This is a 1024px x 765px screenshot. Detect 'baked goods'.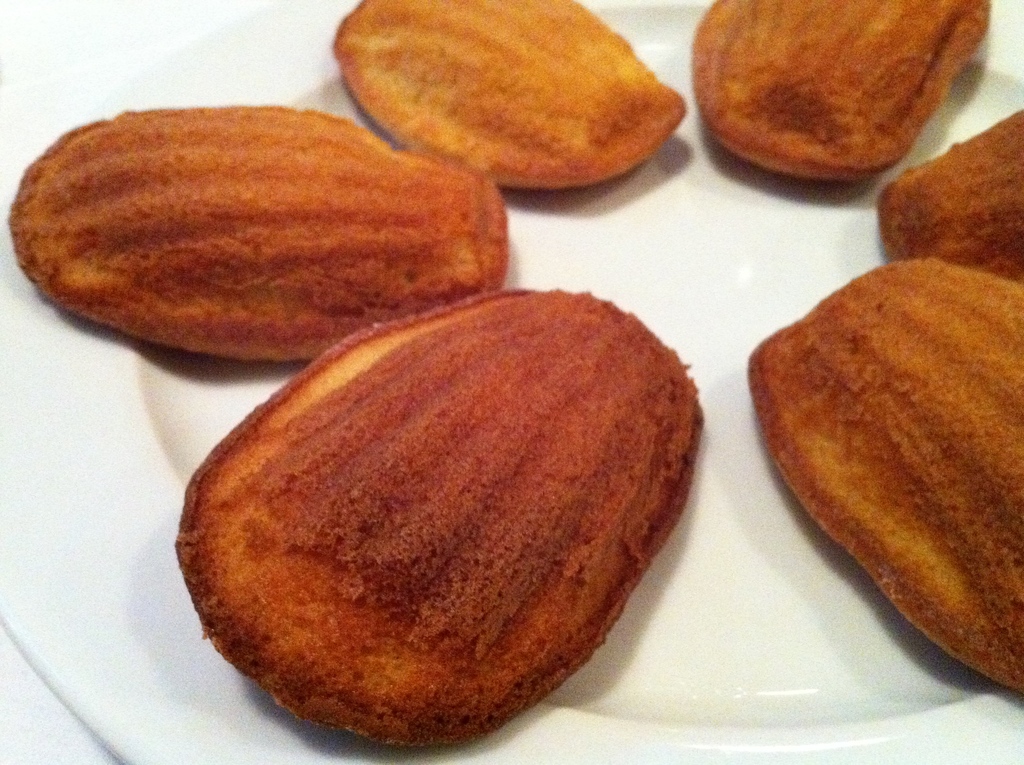
0/93/508/364.
